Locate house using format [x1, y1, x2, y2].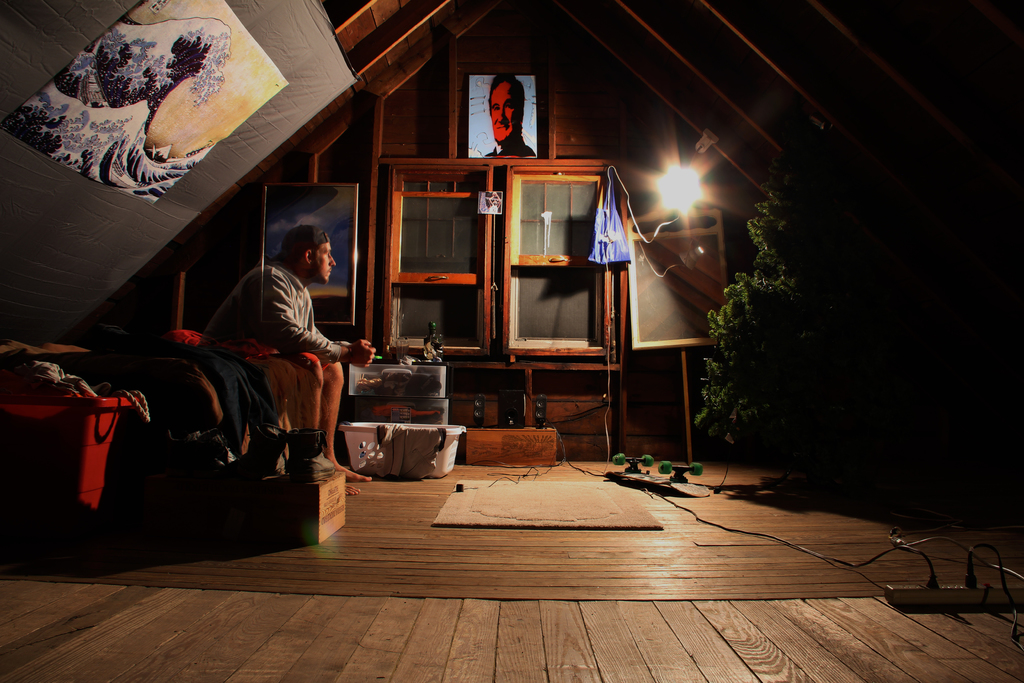
[0, 0, 1023, 682].
